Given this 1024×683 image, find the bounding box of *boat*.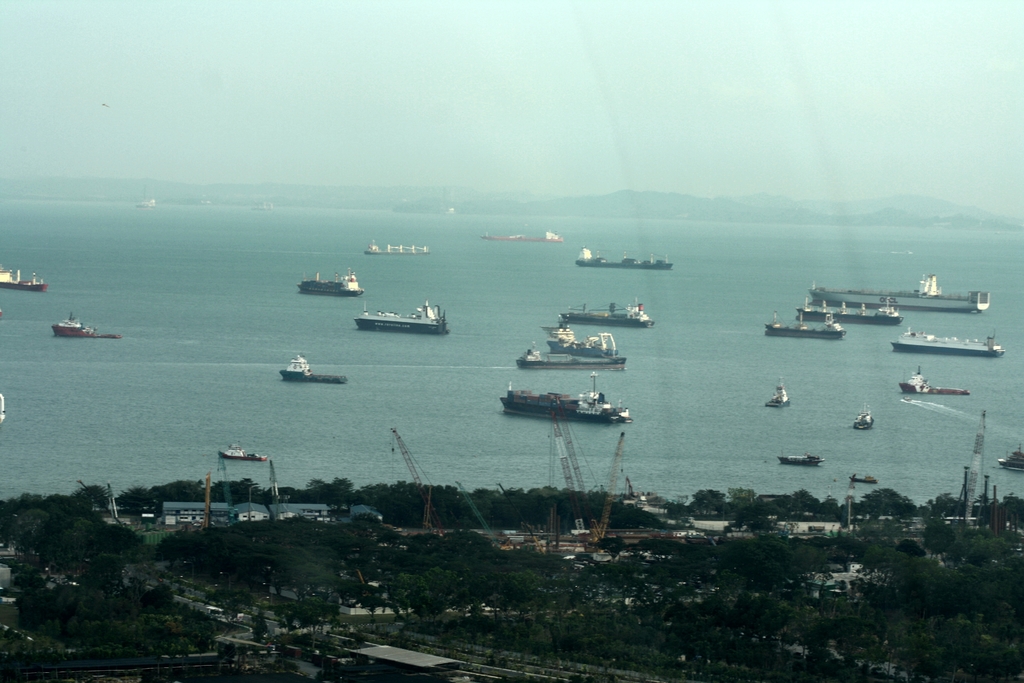
[x1=902, y1=395, x2=913, y2=404].
